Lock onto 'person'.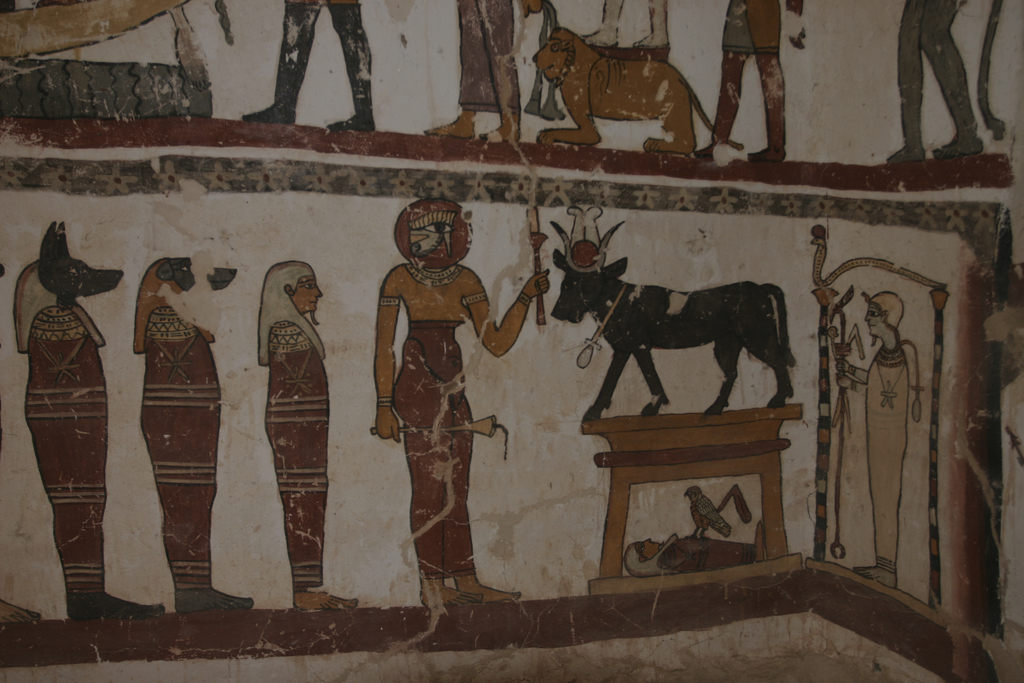
Locked: (260,260,359,609).
